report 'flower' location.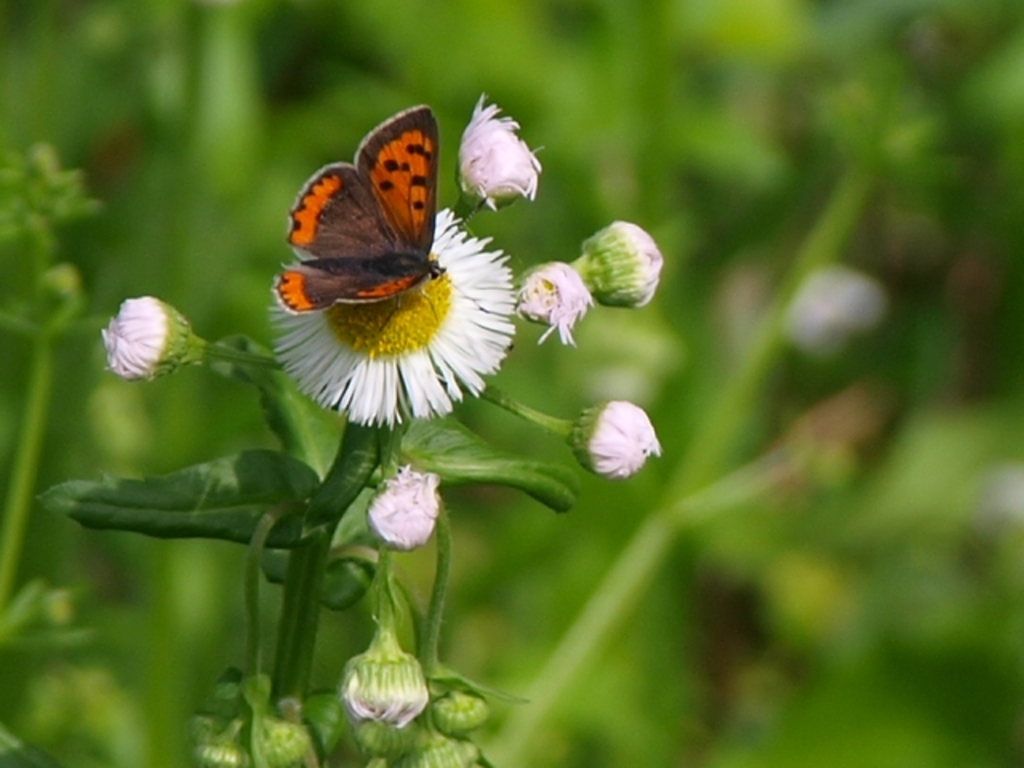
Report: [266, 208, 517, 426].
